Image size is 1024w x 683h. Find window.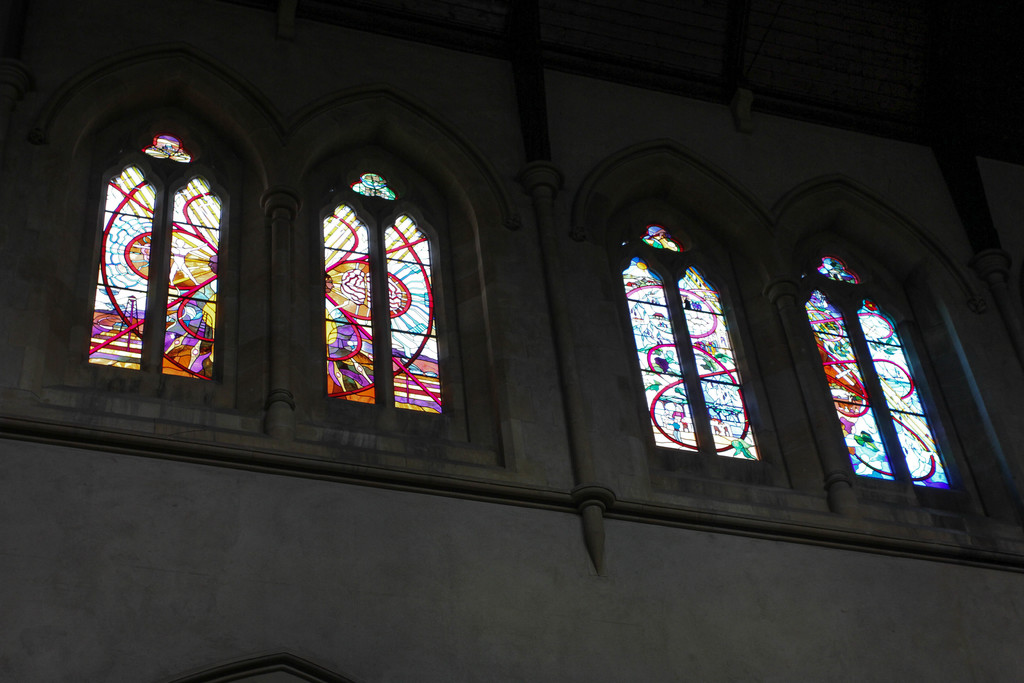
(x1=602, y1=194, x2=795, y2=493).
